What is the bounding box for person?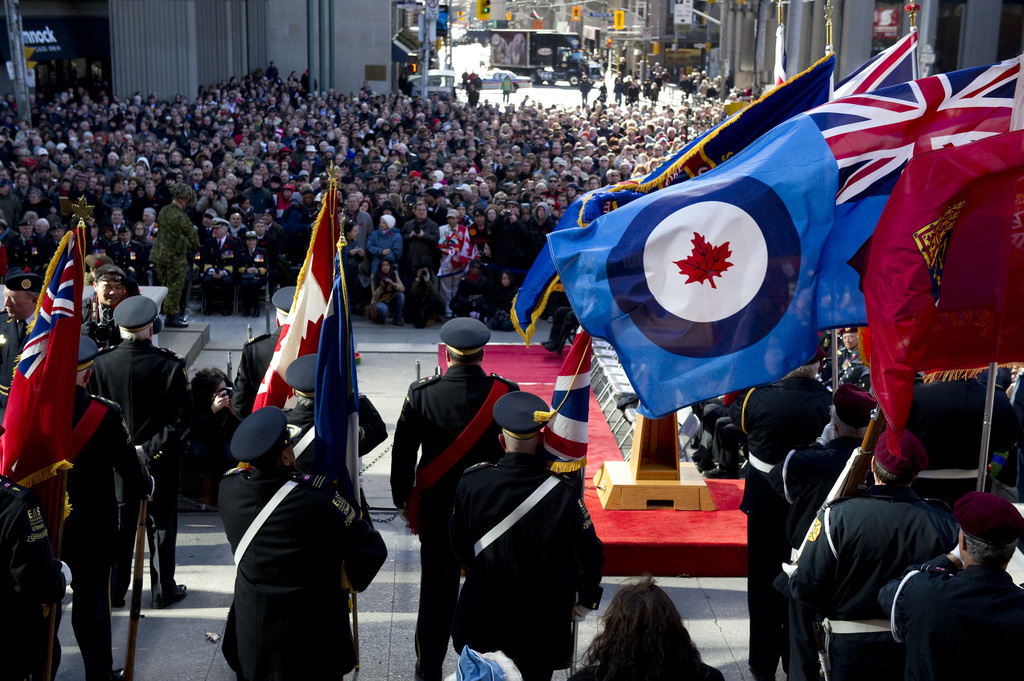
x1=465 y1=71 x2=483 y2=87.
